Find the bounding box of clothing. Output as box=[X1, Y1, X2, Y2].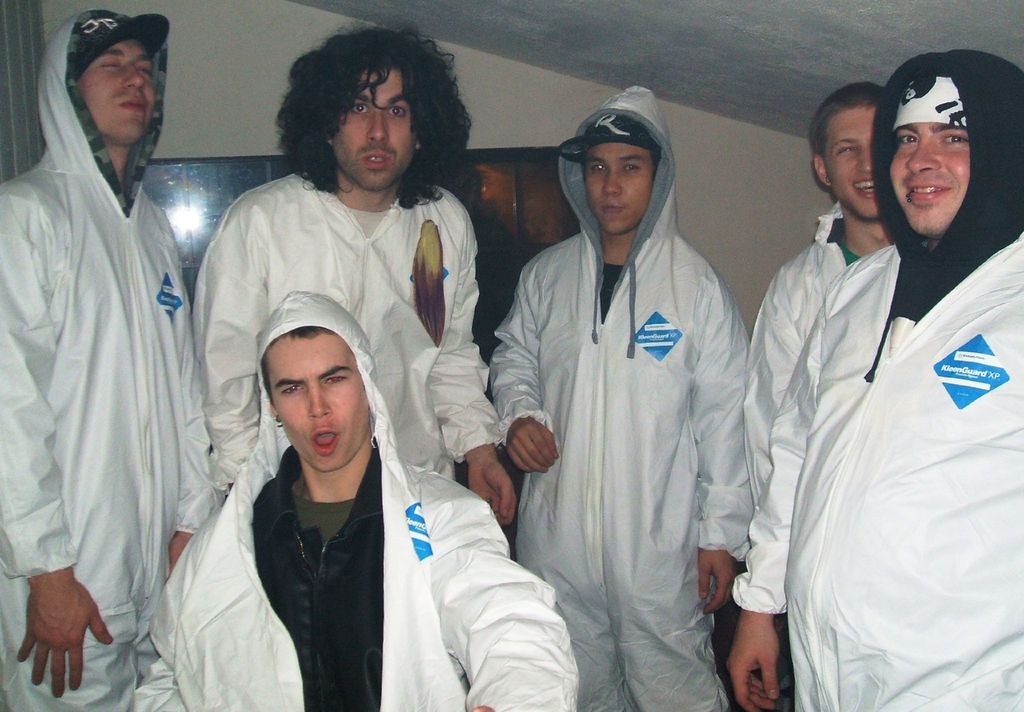
box=[188, 161, 504, 481].
